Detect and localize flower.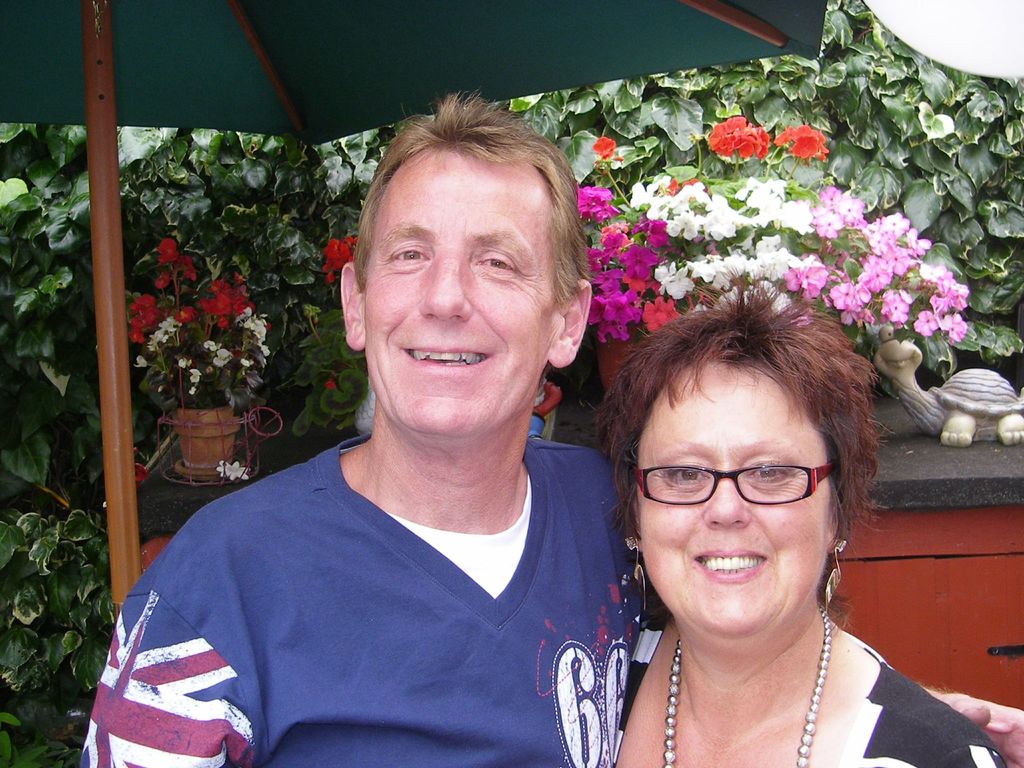
Localized at [771,125,829,170].
